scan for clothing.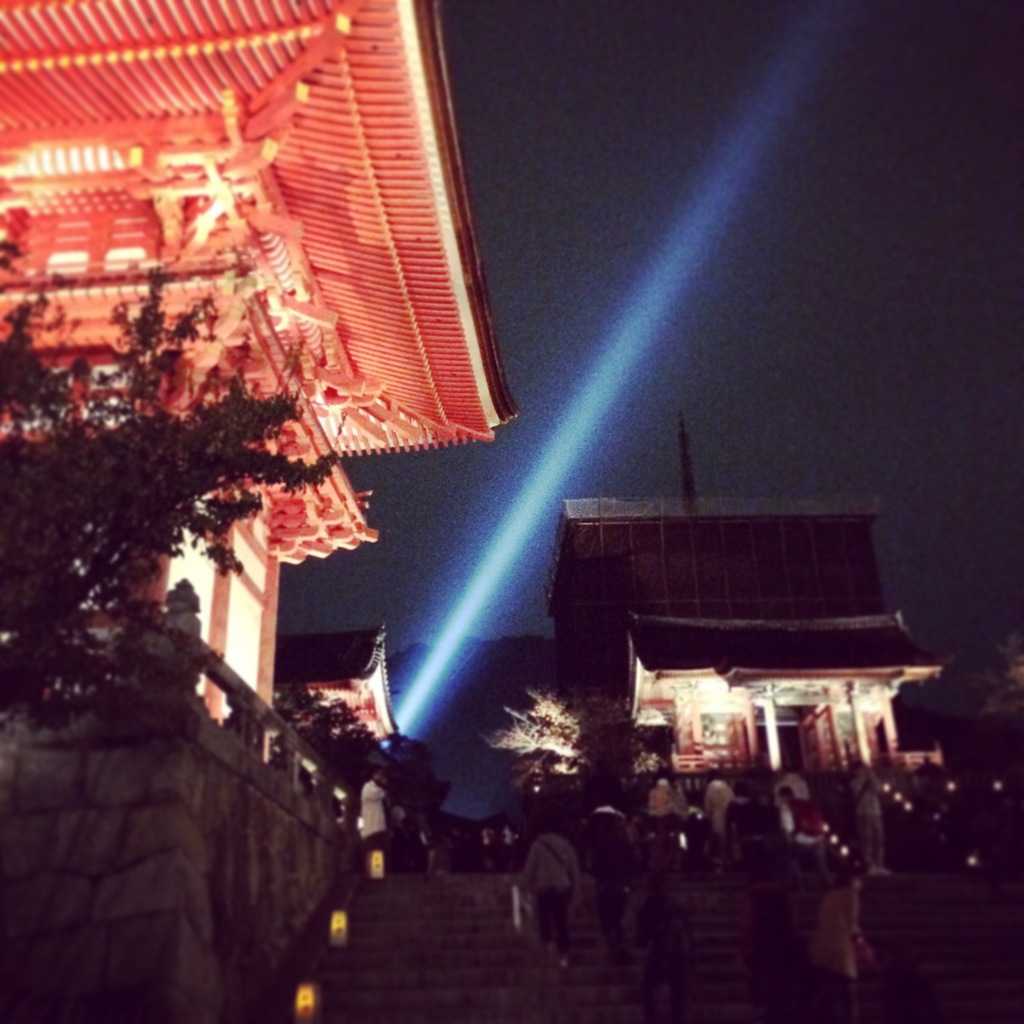
Scan result: {"left": 639, "top": 780, "right": 681, "bottom": 827}.
